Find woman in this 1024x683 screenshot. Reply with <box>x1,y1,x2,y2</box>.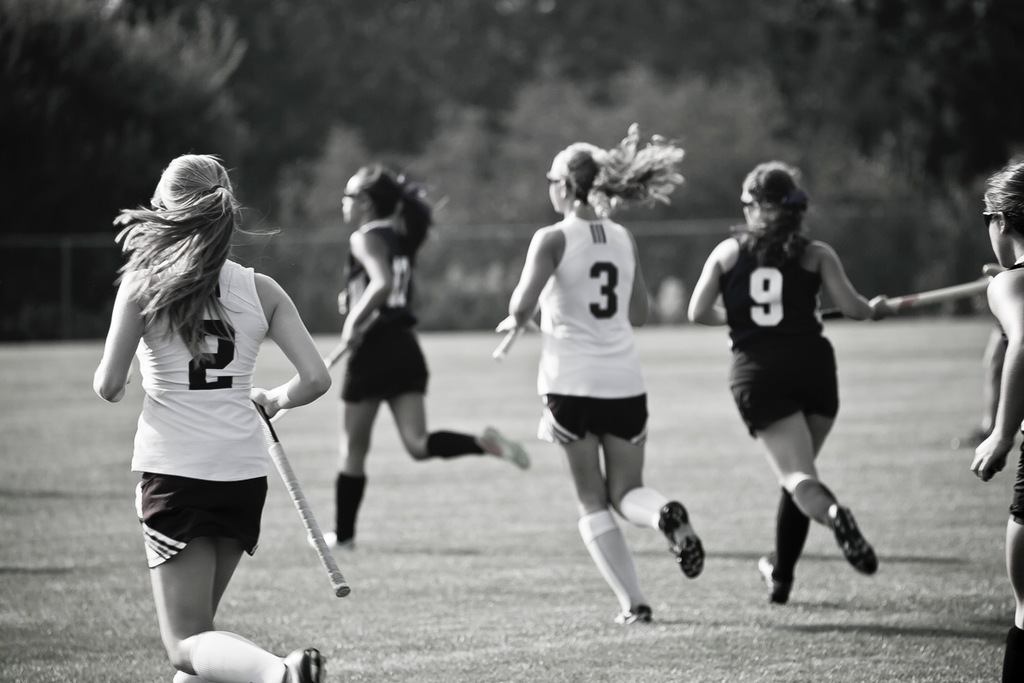
<box>484,117,704,625</box>.
